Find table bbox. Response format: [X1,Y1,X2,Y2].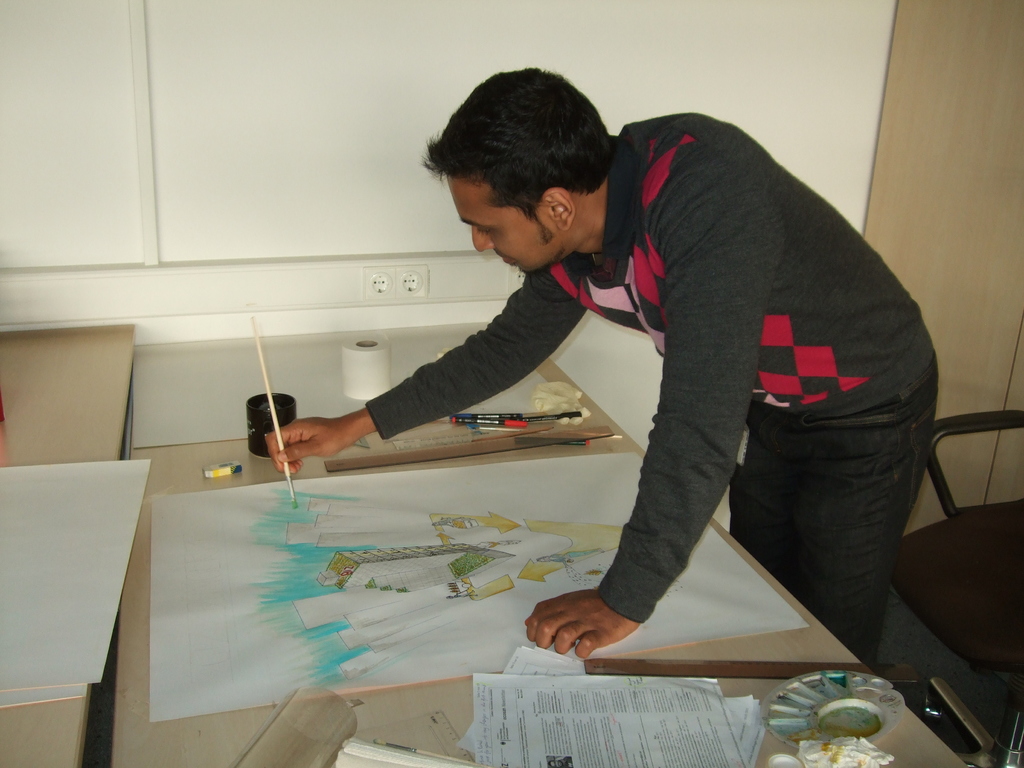
[0,321,137,767].
